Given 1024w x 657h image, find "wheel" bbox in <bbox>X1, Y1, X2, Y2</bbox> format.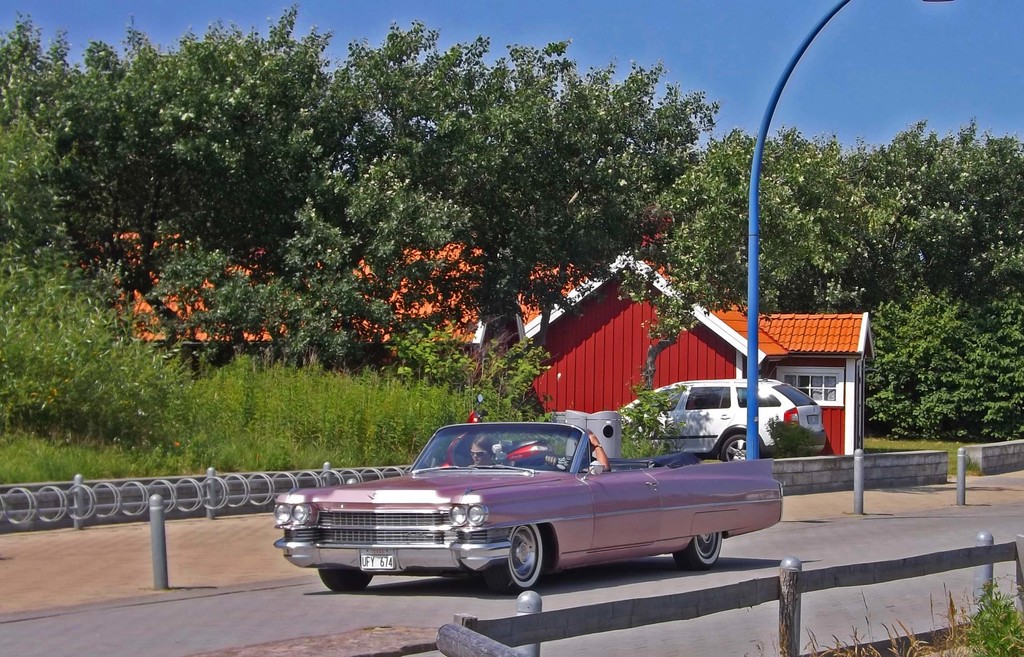
<bbox>715, 435, 758, 462</bbox>.
